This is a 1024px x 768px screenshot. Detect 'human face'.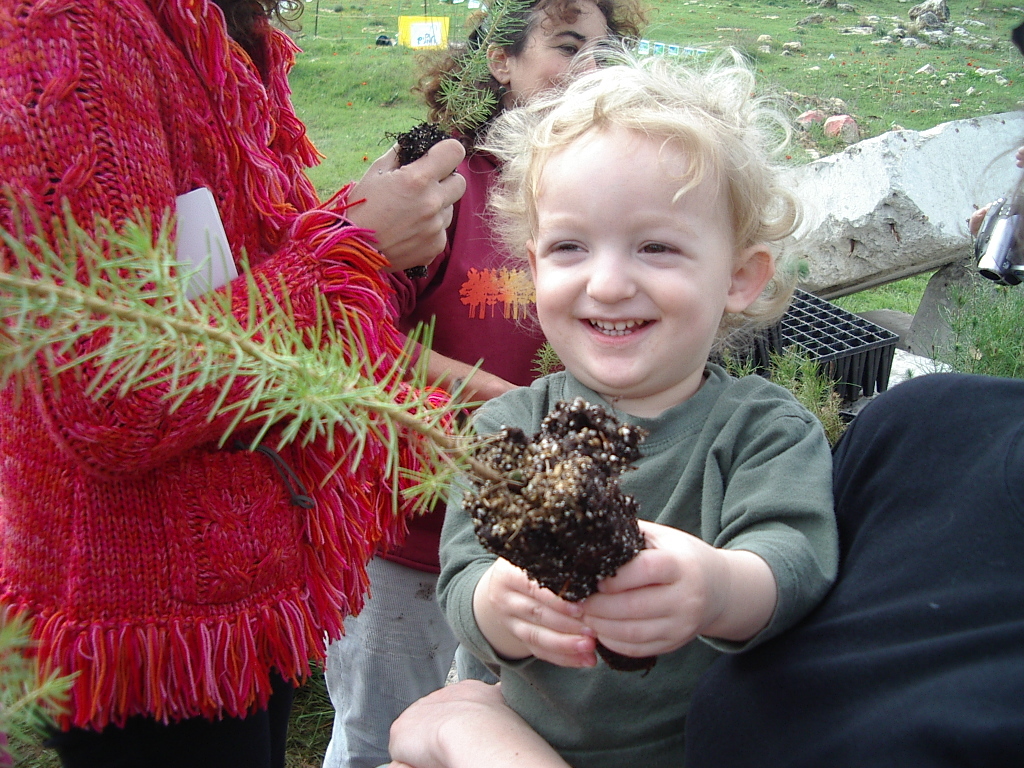
select_region(509, 0, 608, 103).
